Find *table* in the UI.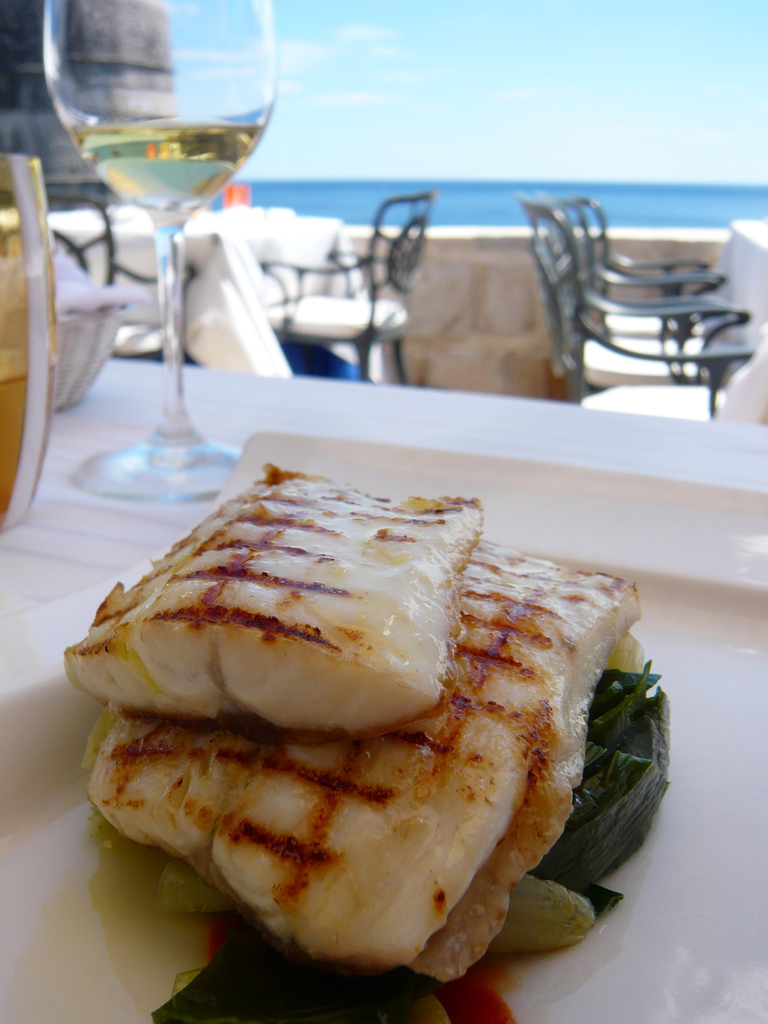
UI element at box(0, 348, 767, 1023).
